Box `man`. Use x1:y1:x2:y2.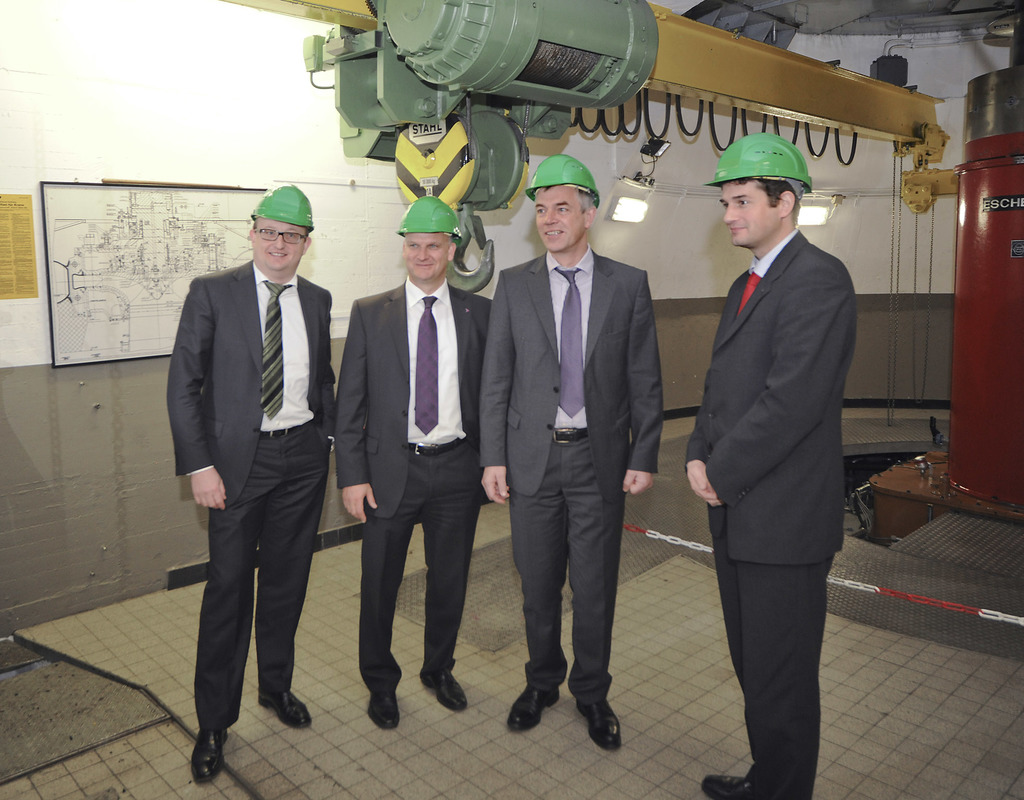
332:196:500:724.
